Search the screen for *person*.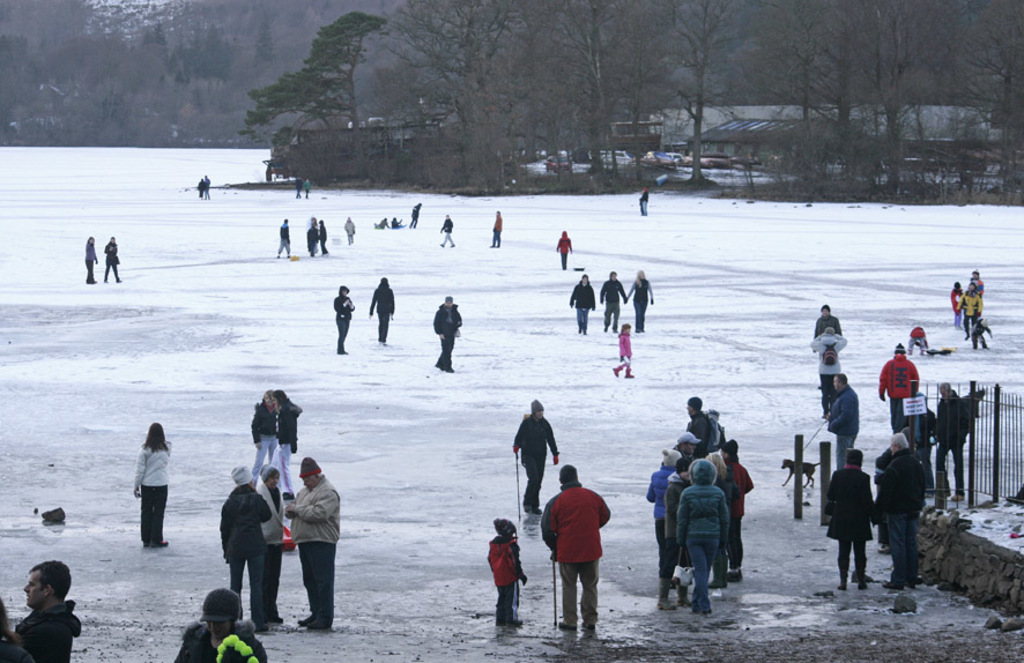
Found at <region>282, 450, 344, 632</region>.
